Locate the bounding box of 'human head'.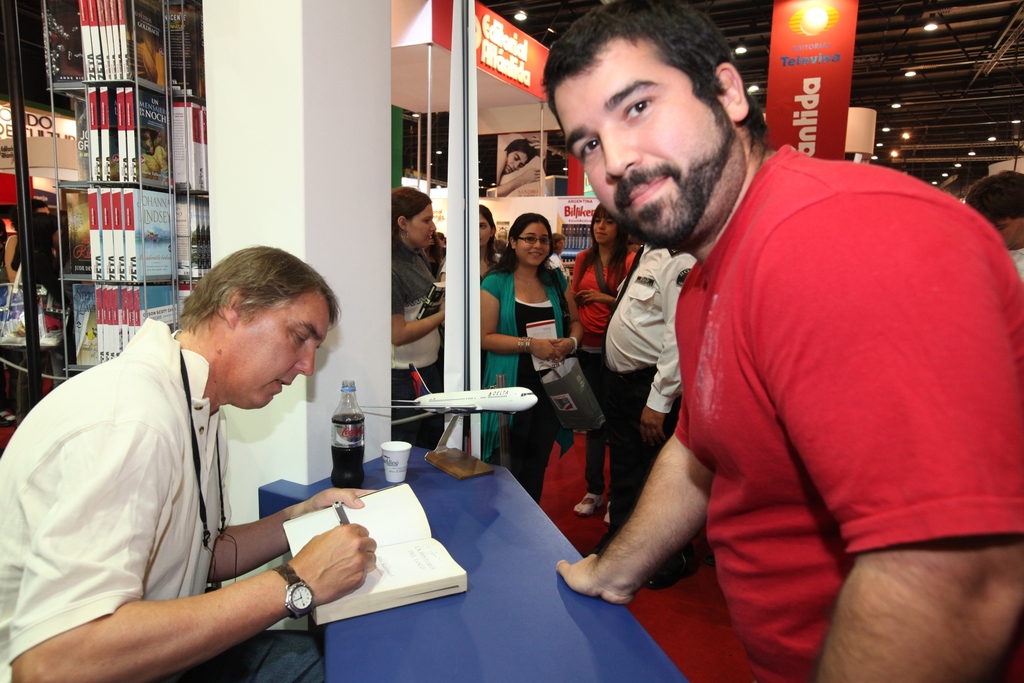
Bounding box: pyautogui.locateOnScreen(392, 181, 438, 252).
